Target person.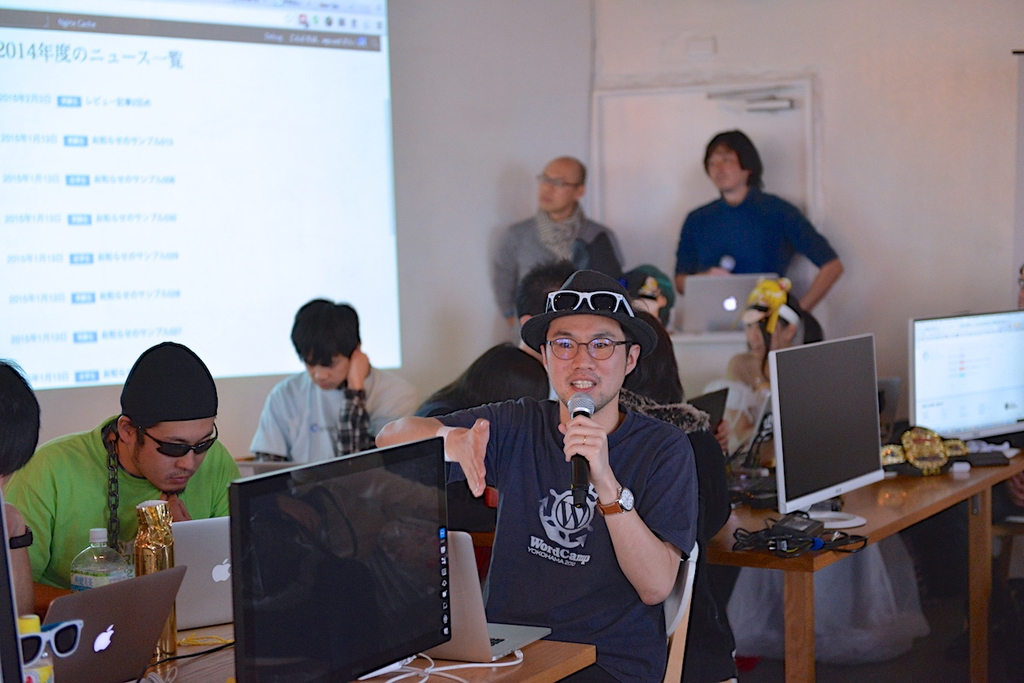
Target region: bbox=[667, 127, 844, 314].
